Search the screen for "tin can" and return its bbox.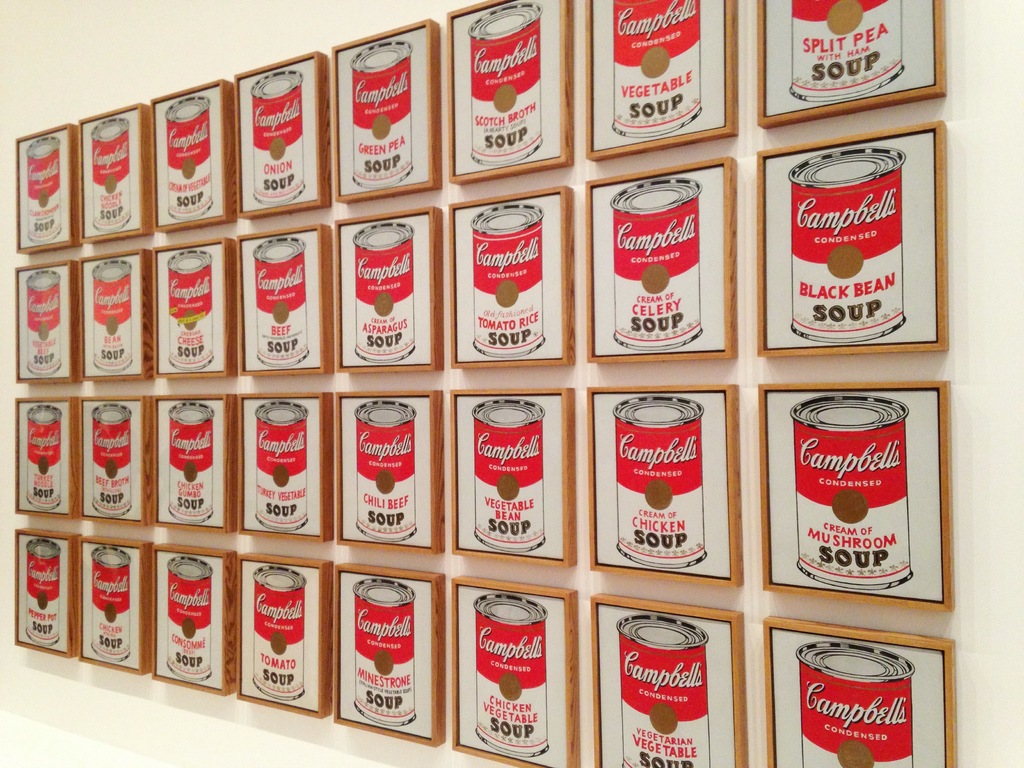
Found: Rect(794, 646, 916, 767).
